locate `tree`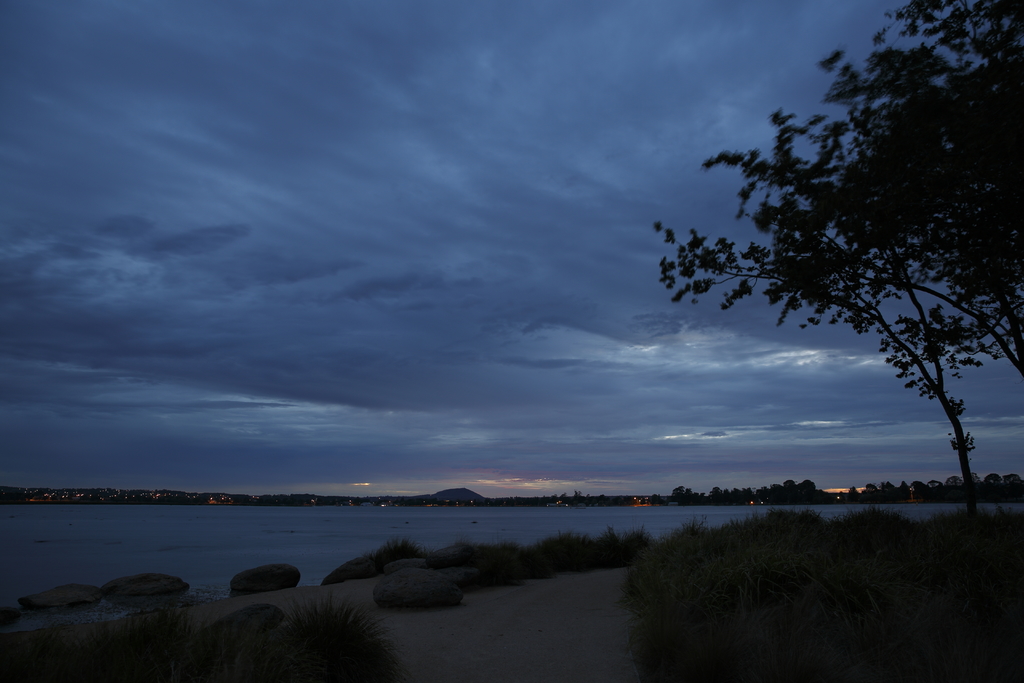
659 51 1012 519
